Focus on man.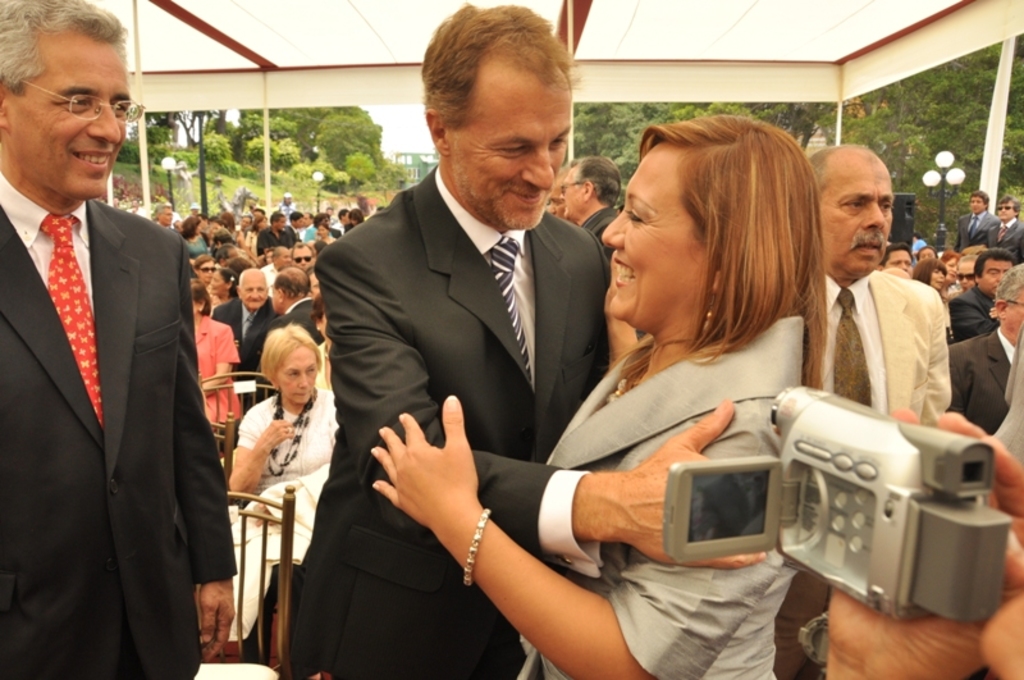
Focused at rect(248, 264, 323, 371).
